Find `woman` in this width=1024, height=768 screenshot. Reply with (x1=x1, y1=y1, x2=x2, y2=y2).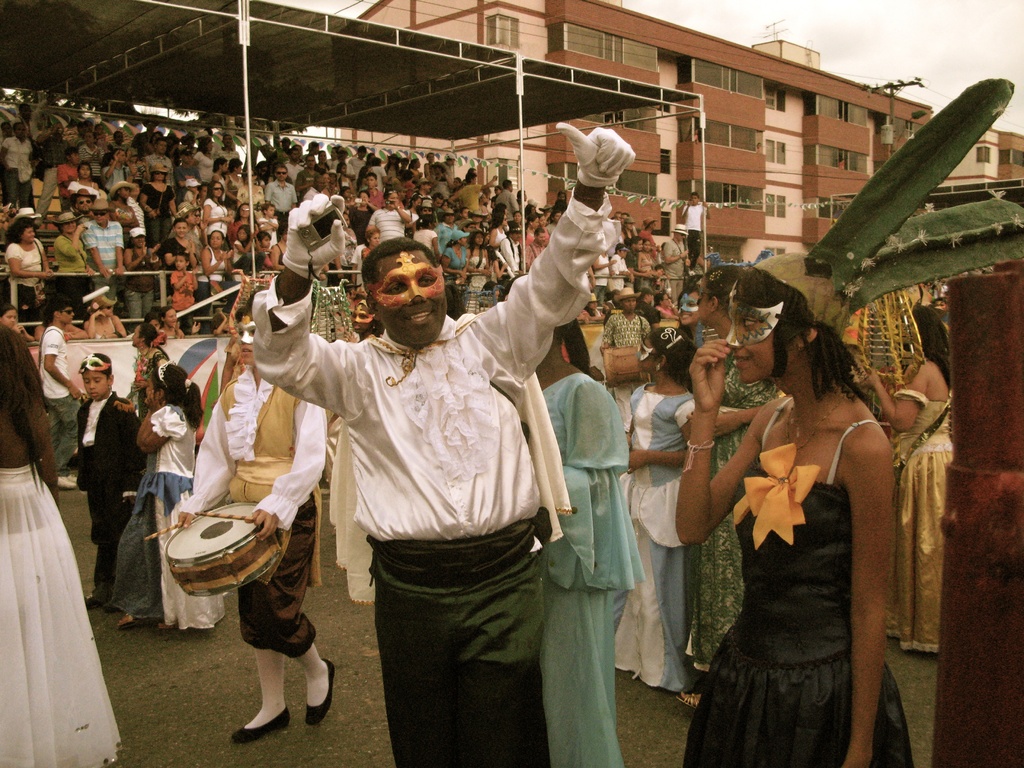
(x1=327, y1=169, x2=342, y2=196).
